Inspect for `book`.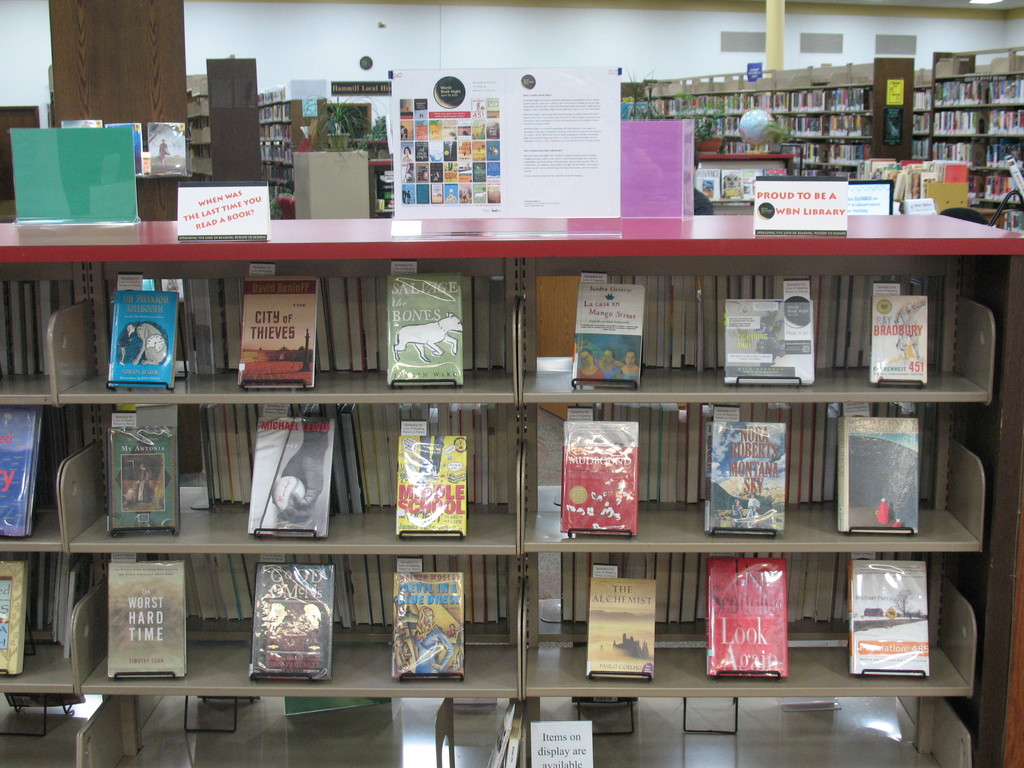
Inspection: {"x1": 107, "y1": 558, "x2": 188, "y2": 680}.
